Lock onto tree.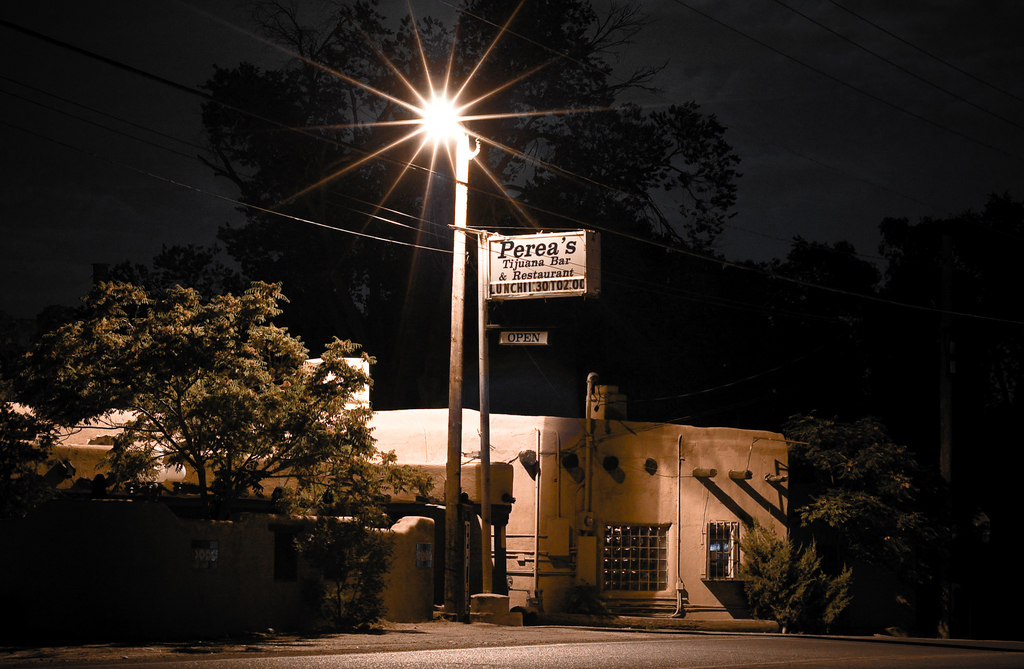
Locked: Rect(199, 0, 739, 423).
